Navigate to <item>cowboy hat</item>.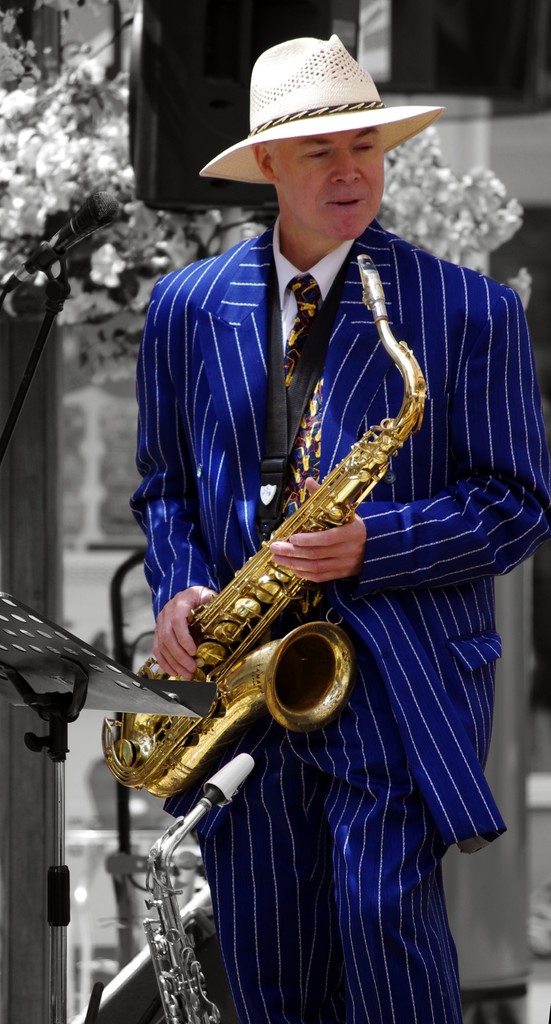
Navigation target: 206, 13, 433, 210.
